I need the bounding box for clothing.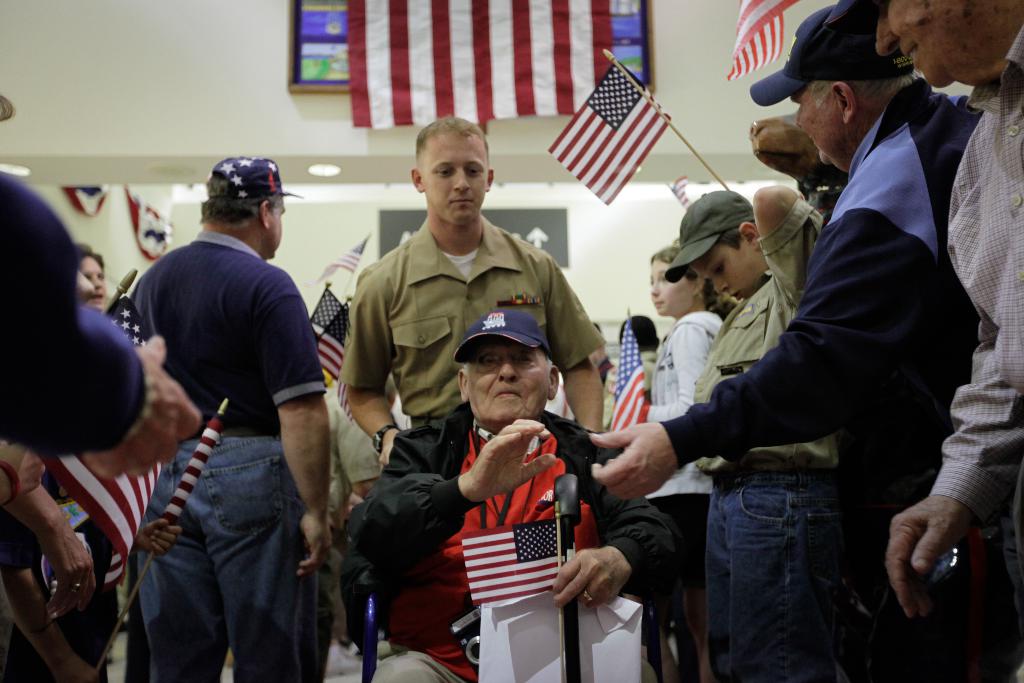
Here it is: x1=698, y1=195, x2=835, y2=682.
